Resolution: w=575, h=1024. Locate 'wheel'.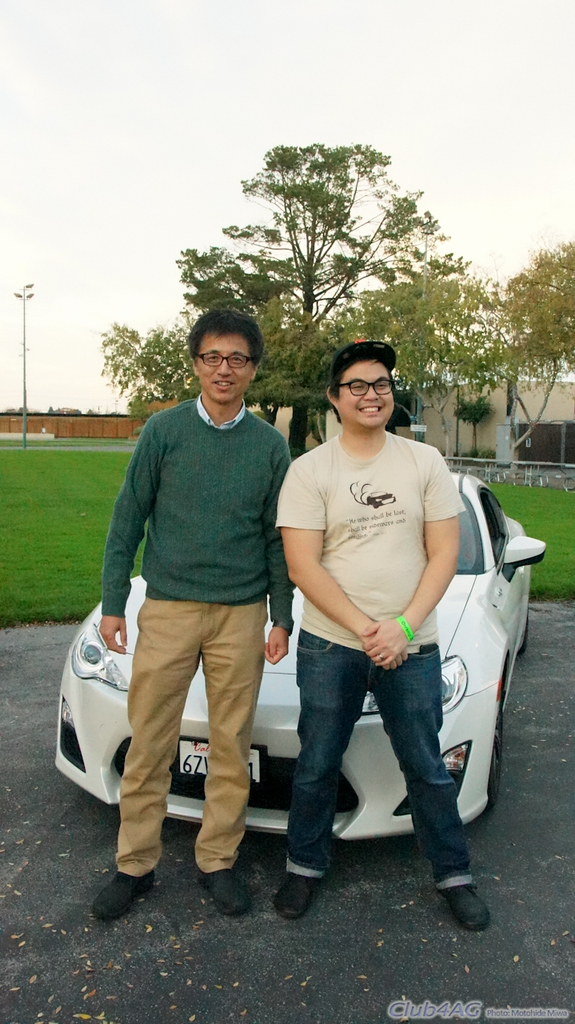
{"left": 520, "top": 614, "right": 529, "bottom": 653}.
